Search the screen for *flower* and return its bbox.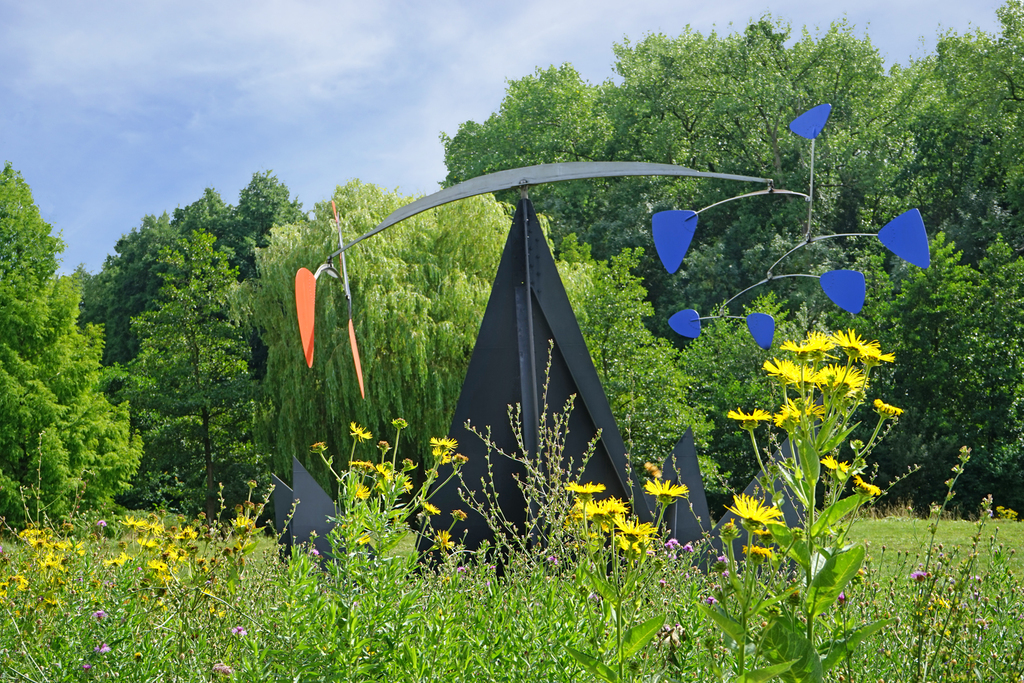
Found: select_region(450, 504, 470, 523).
